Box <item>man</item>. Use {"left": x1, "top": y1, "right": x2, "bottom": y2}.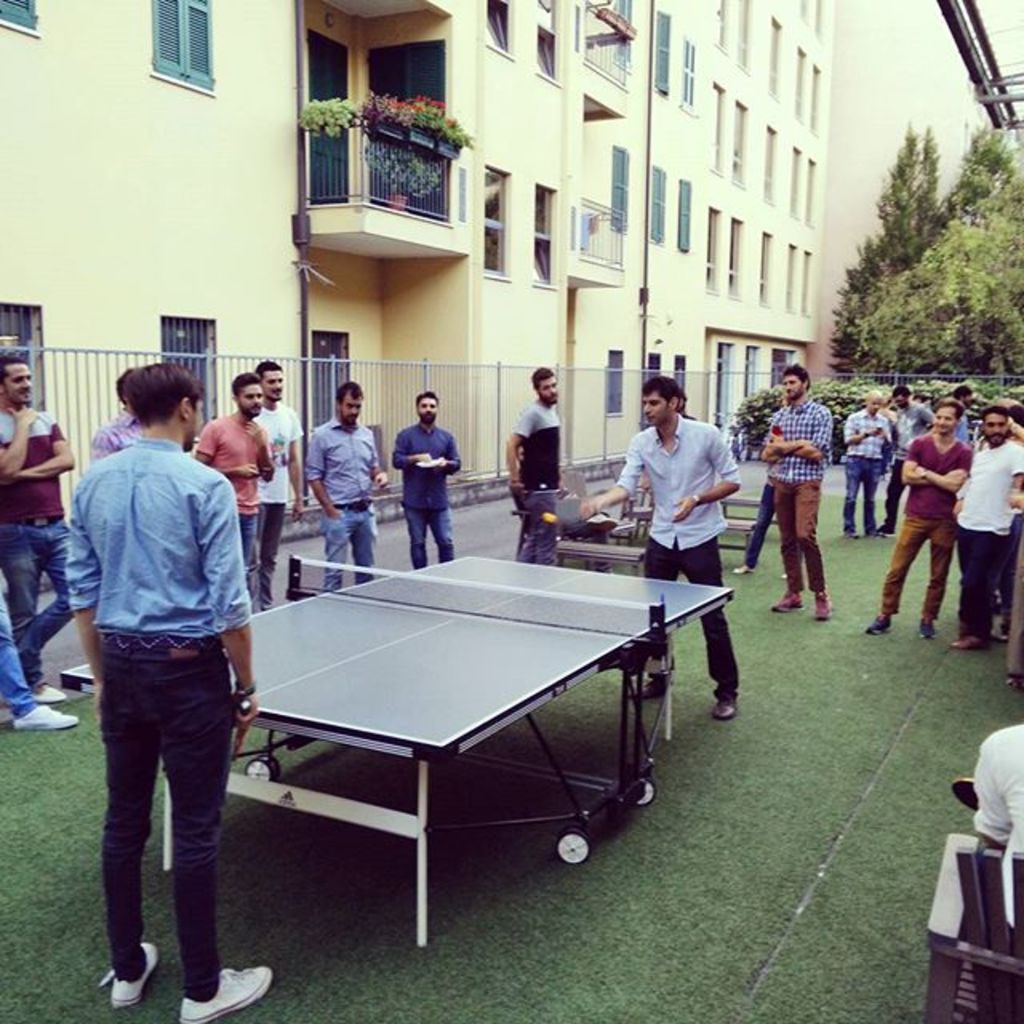
{"left": 250, "top": 354, "right": 301, "bottom": 610}.
